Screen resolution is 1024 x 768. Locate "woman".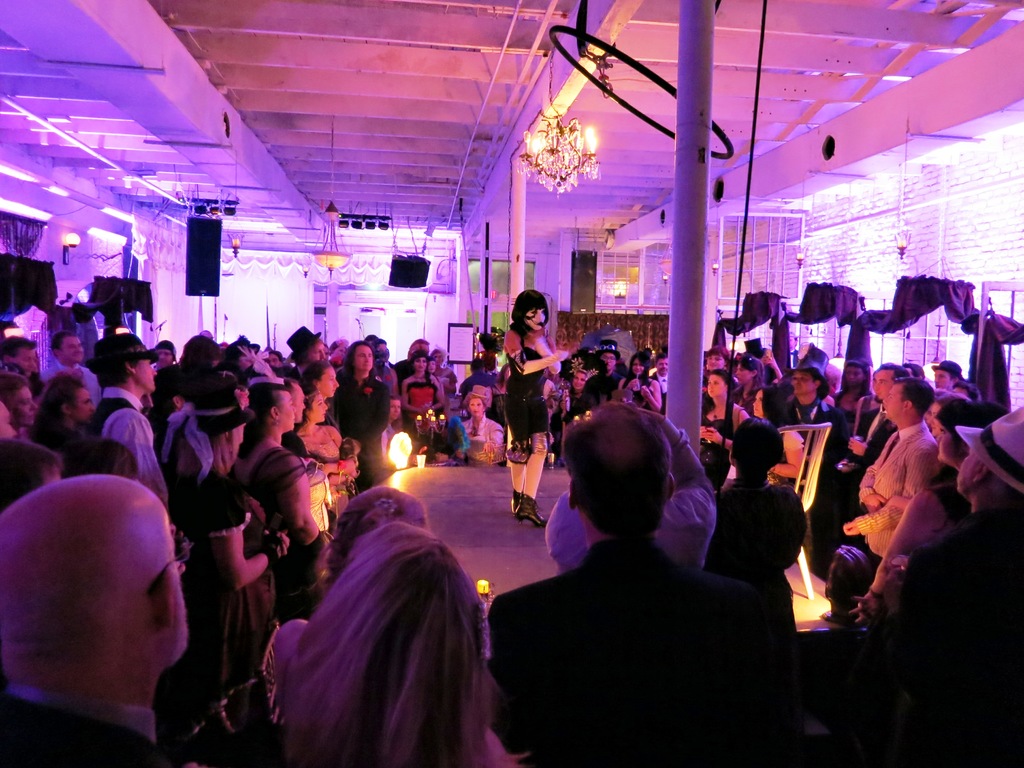
732/356/767/406.
